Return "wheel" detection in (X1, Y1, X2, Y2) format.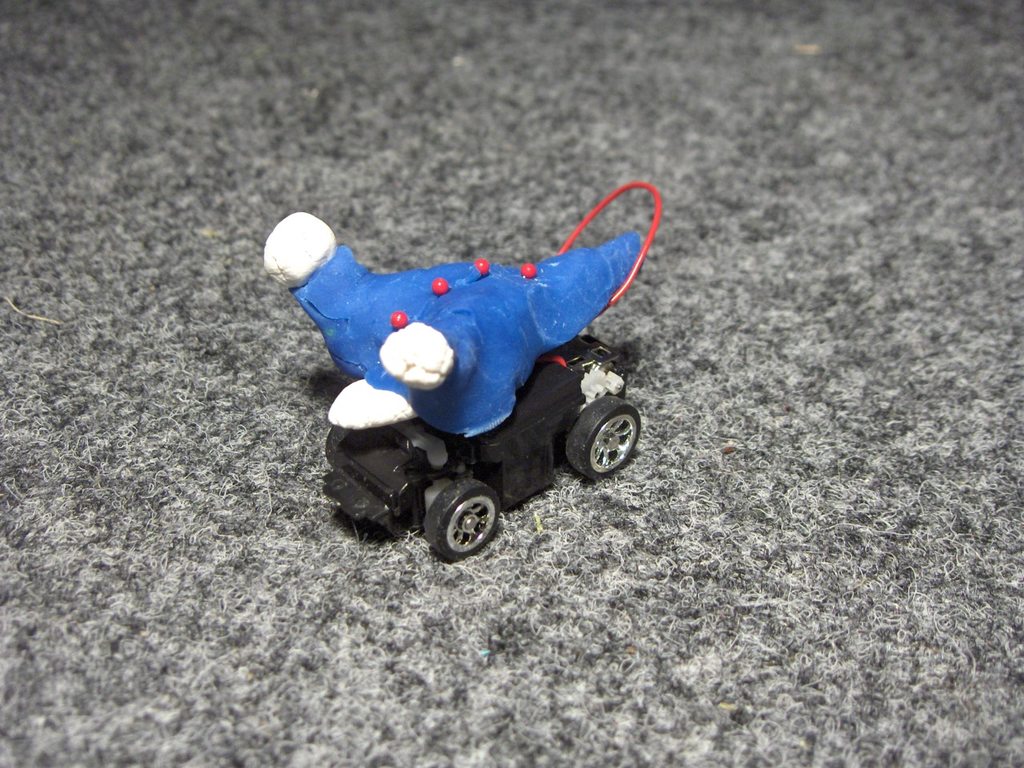
(559, 398, 645, 476).
